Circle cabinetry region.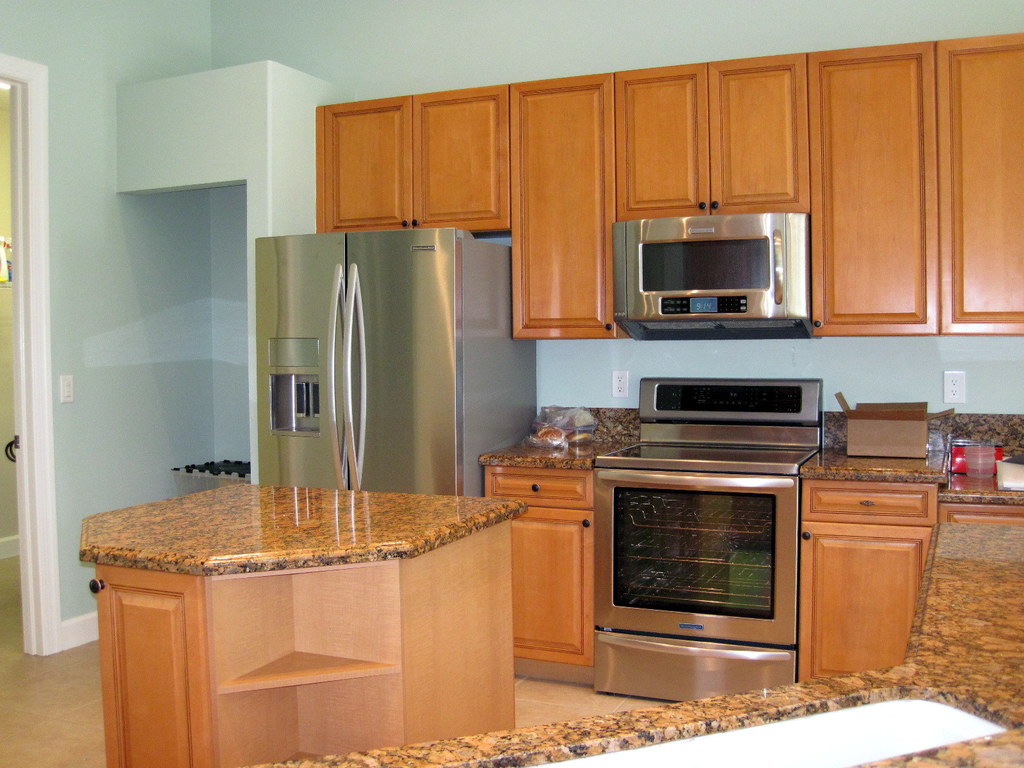
Region: rect(485, 470, 596, 666).
